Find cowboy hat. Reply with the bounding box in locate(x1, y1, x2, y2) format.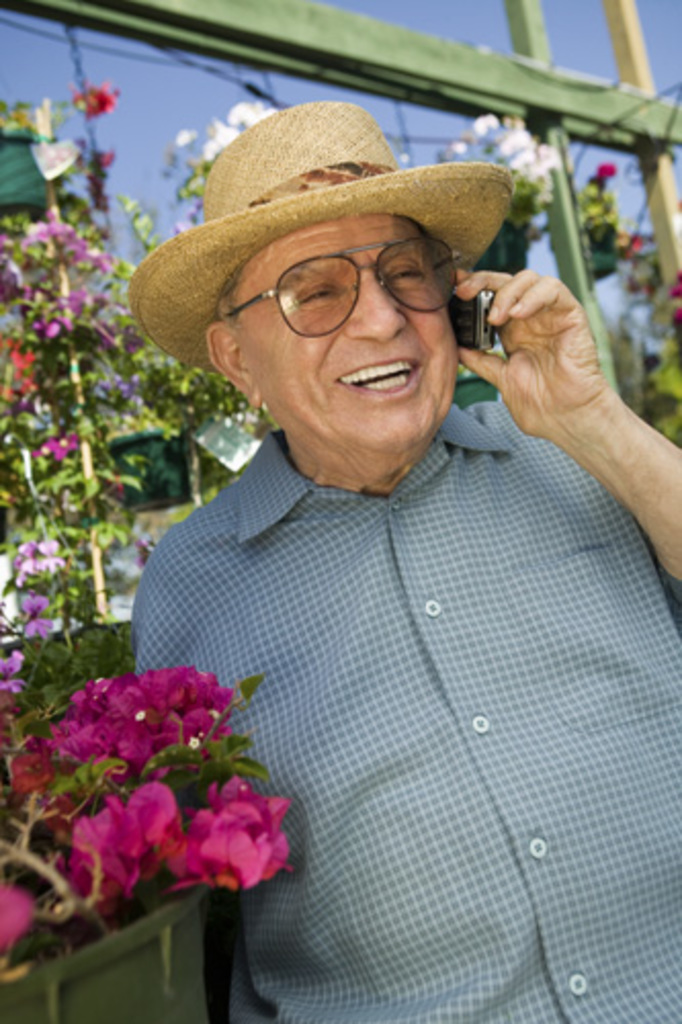
locate(129, 86, 502, 360).
